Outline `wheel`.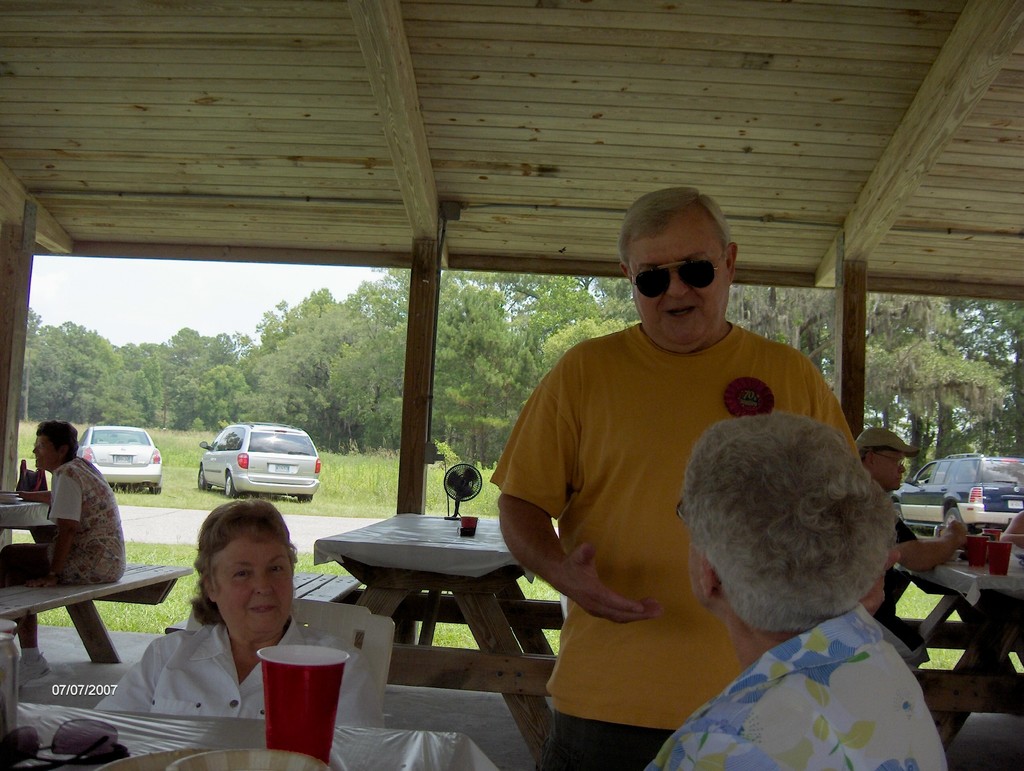
Outline: [x1=194, y1=463, x2=212, y2=491].
